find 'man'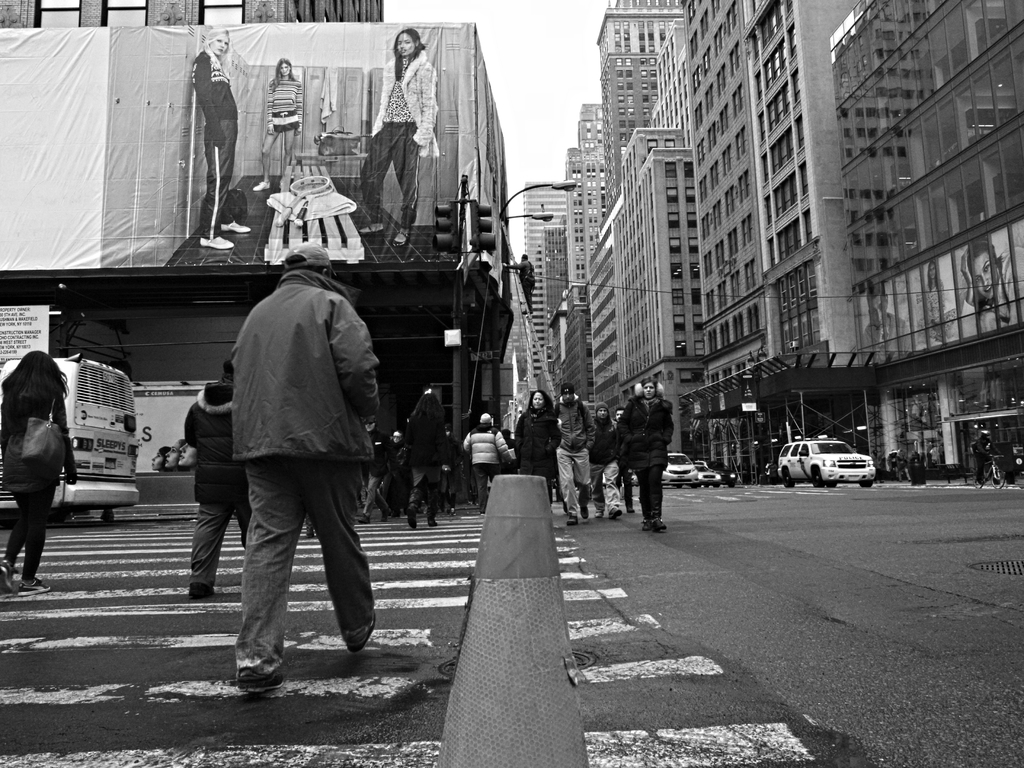
rect(461, 413, 514, 511)
